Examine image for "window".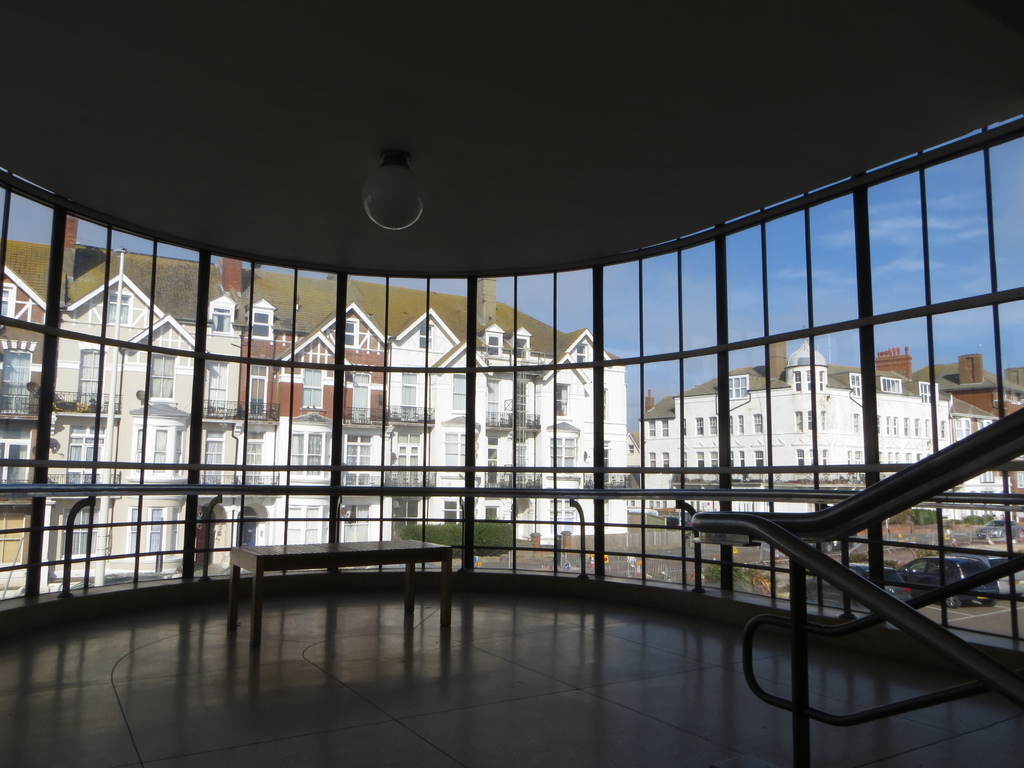
Examination result: region(62, 506, 99, 563).
